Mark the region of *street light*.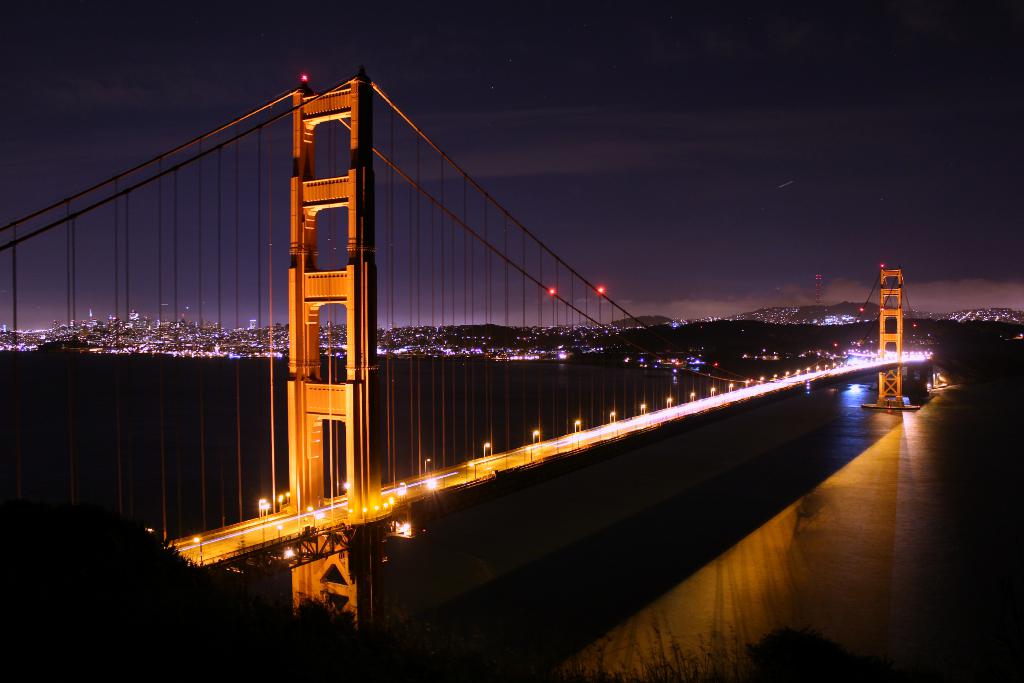
Region: bbox(725, 385, 736, 395).
